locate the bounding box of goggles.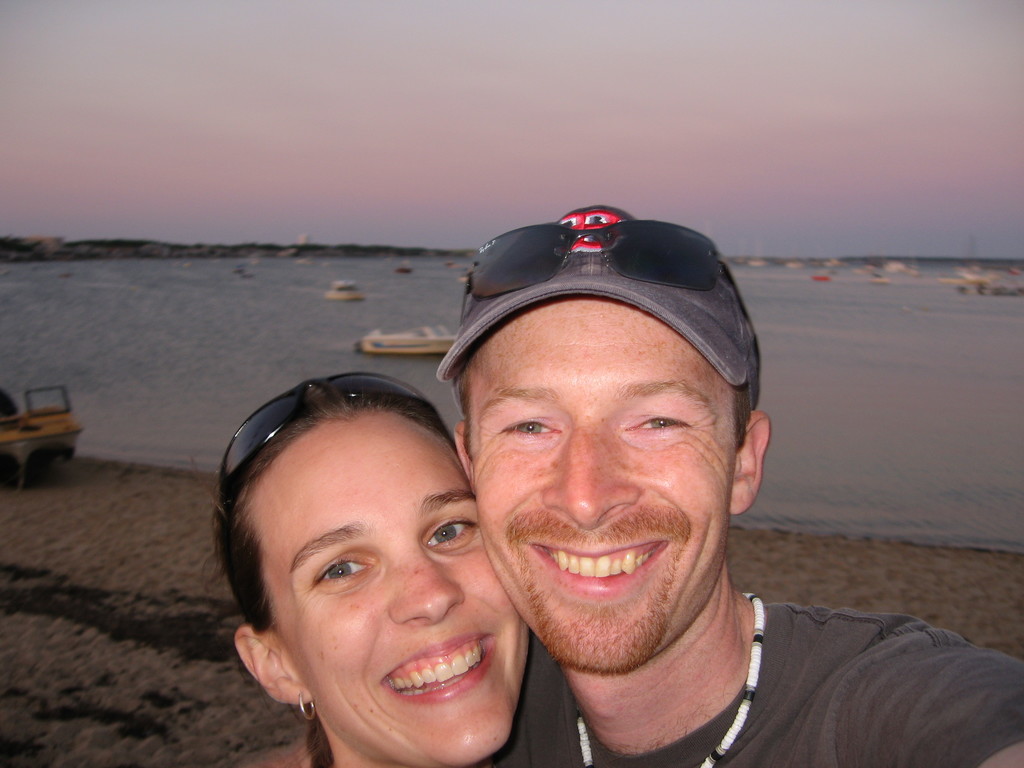
Bounding box: {"left": 452, "top": 217, "right": 747, "bottom": 325}.
